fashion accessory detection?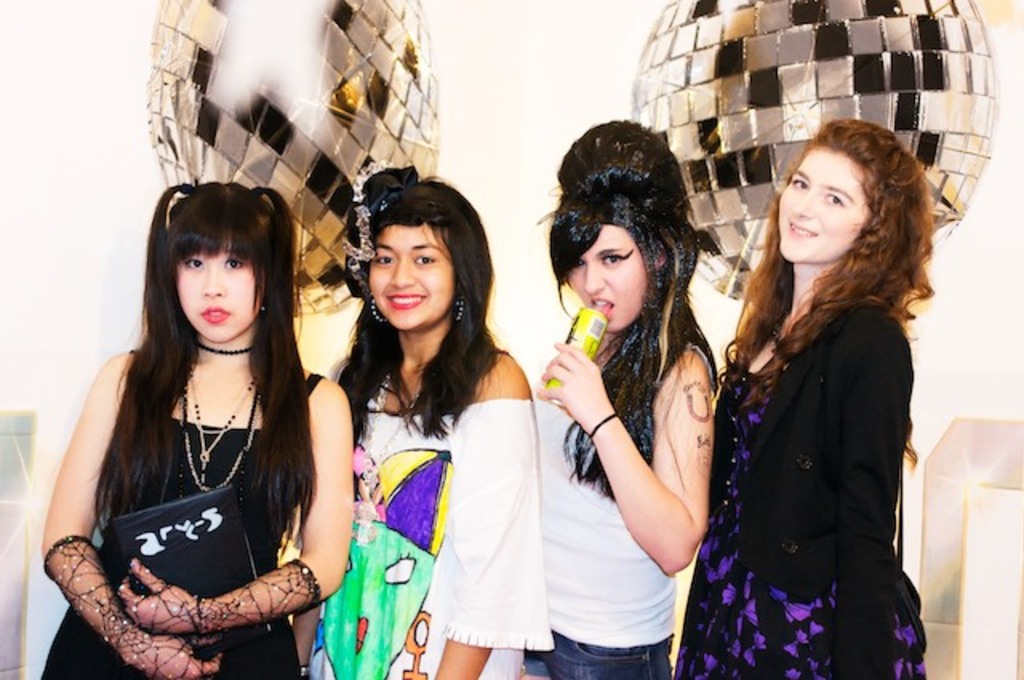
x1=192 y1=355 x2=243 y2=480
